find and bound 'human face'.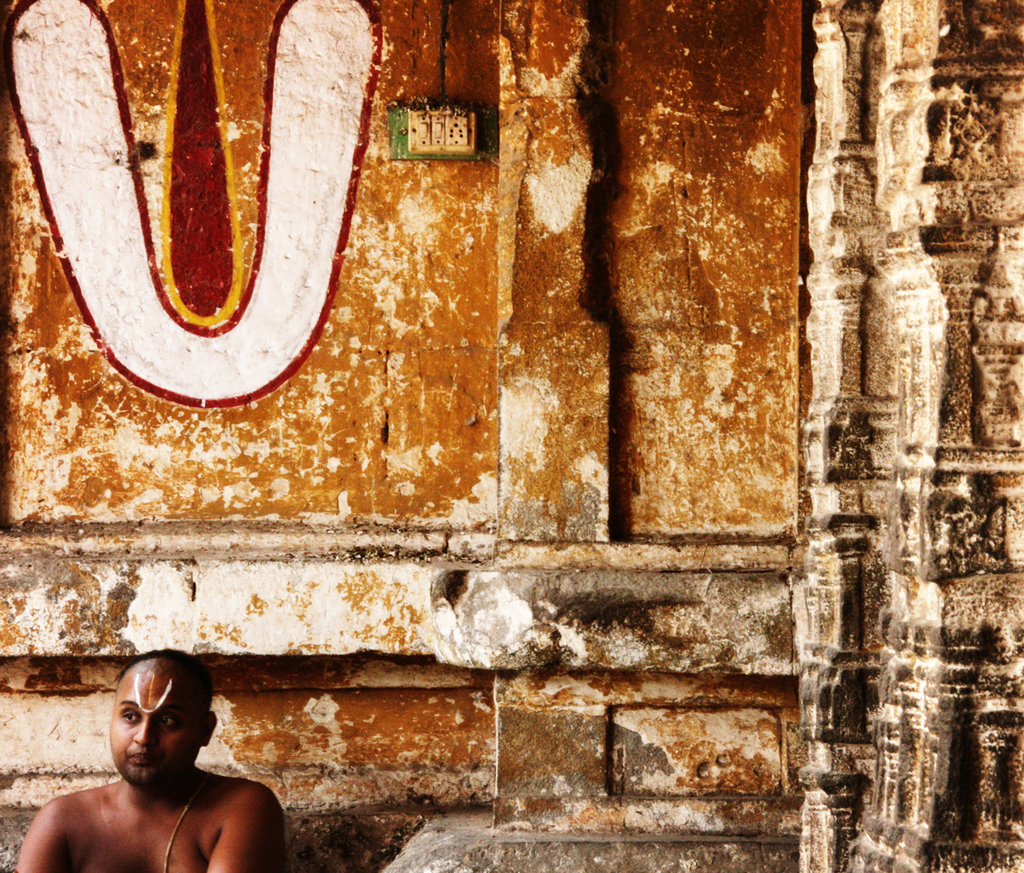
Bound: l=108, t=659, r=208, b=784.
